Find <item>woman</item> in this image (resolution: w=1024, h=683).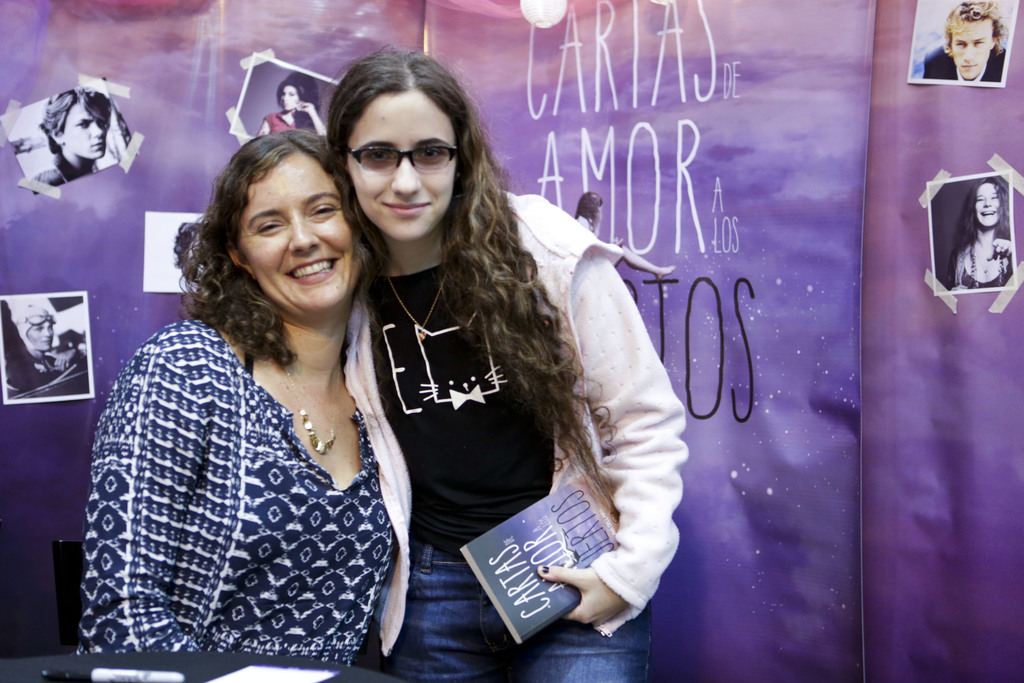
select_region(955, 180, 1016, 286).
